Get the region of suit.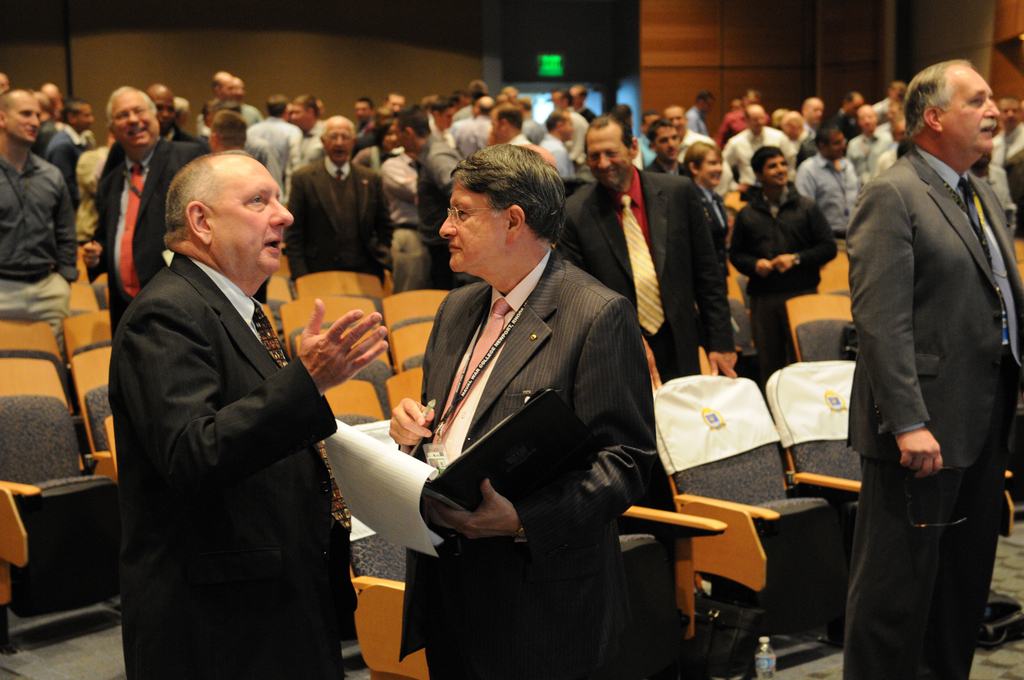
locate(104, 252, 354, 679).
